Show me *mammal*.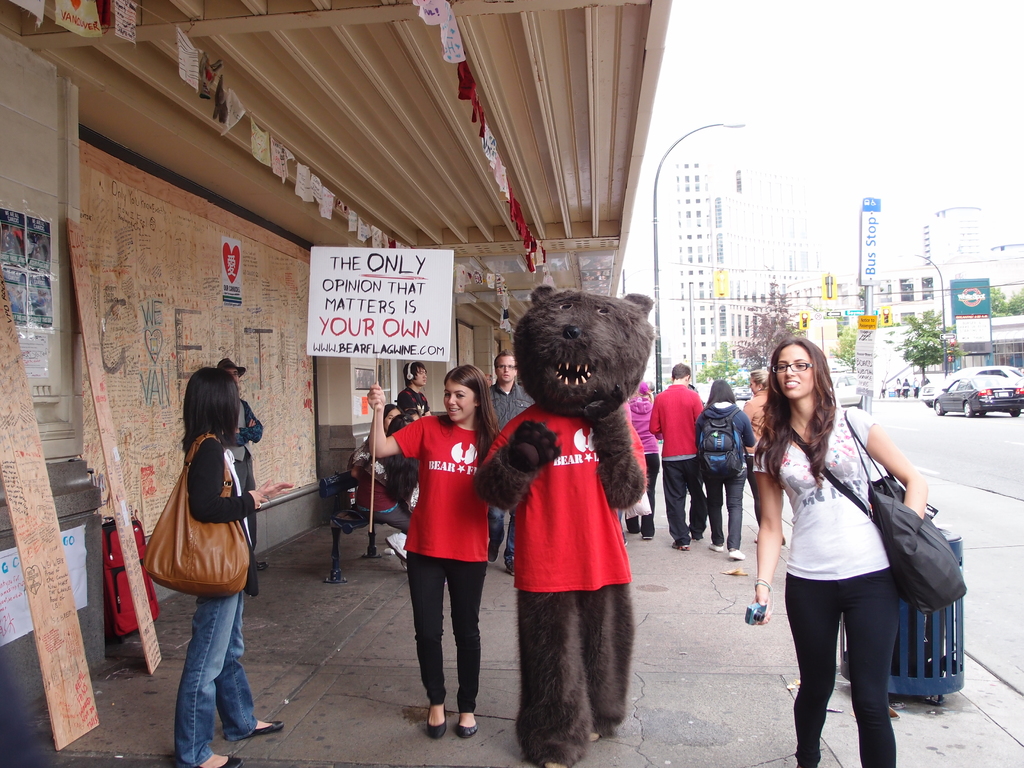
*mammal* is here: (left=878, top=378, right=888, bottom=399).
